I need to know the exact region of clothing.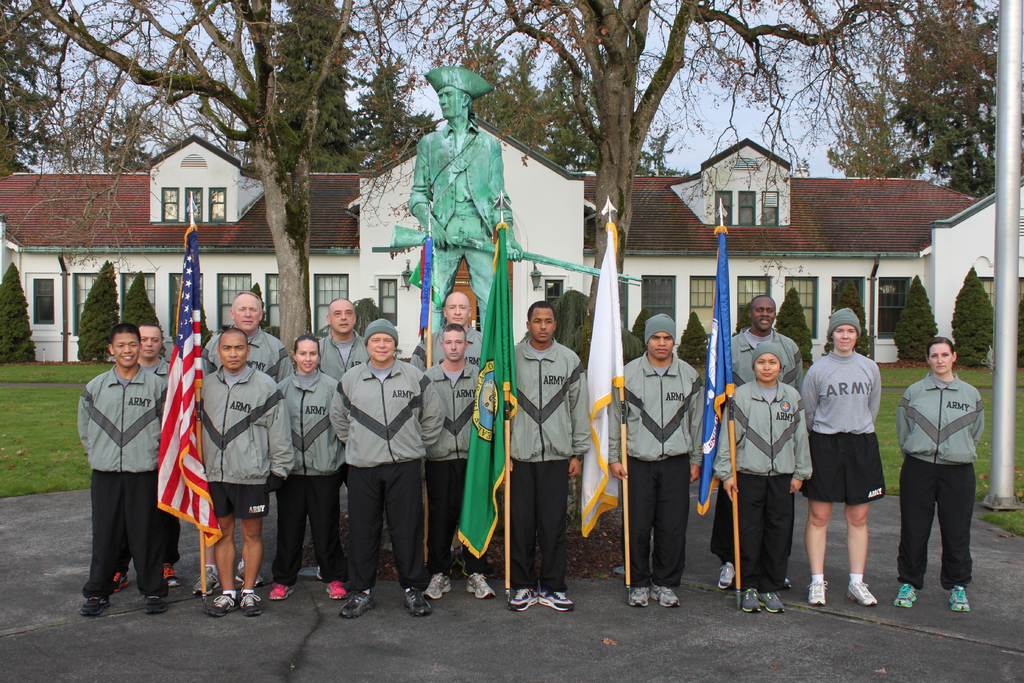
Region: left=893, top=363, right=991, bottom=594.
